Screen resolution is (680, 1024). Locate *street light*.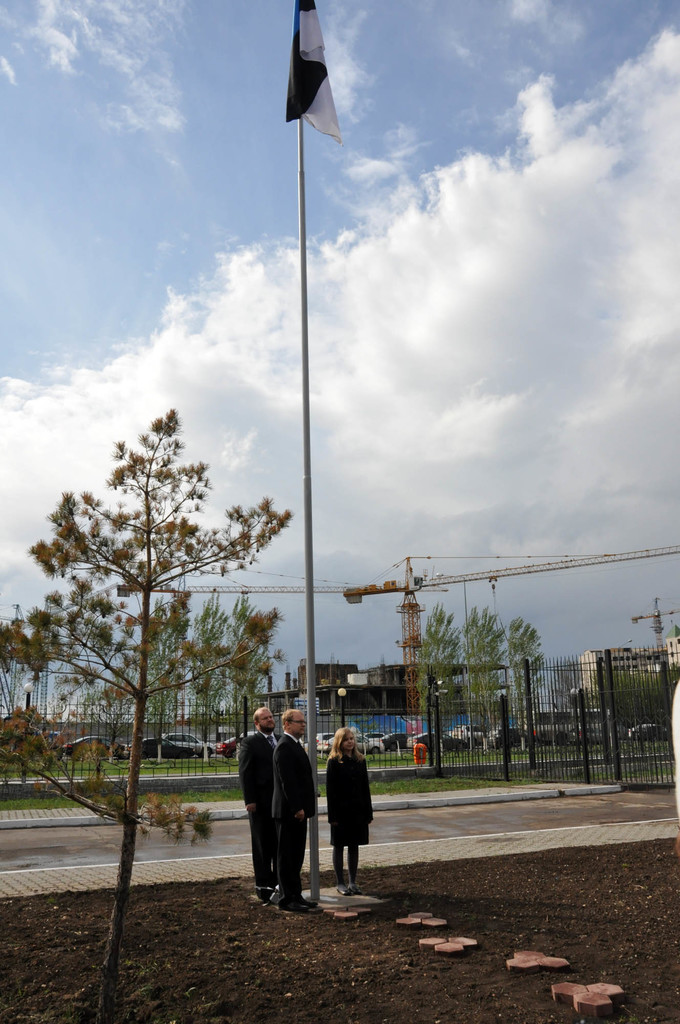
x1=432, y1=570, x2=476, y2=757.
